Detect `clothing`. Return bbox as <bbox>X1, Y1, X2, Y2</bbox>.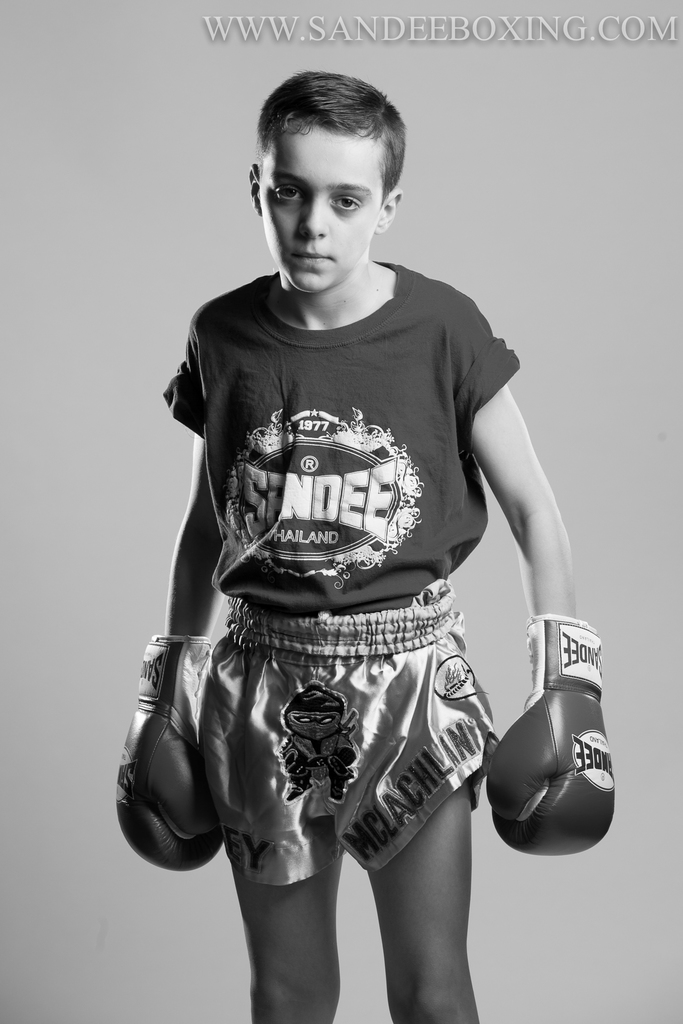
<bbox>154, 233, 538, 908</bbox>.
